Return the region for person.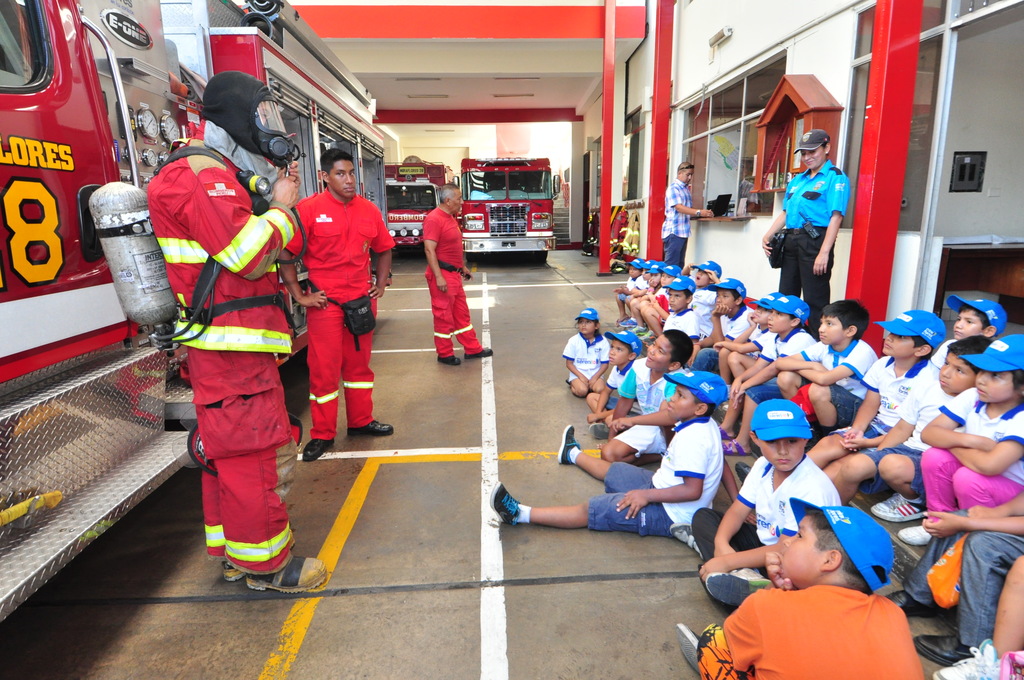
region(419, 187, 488, 362).
